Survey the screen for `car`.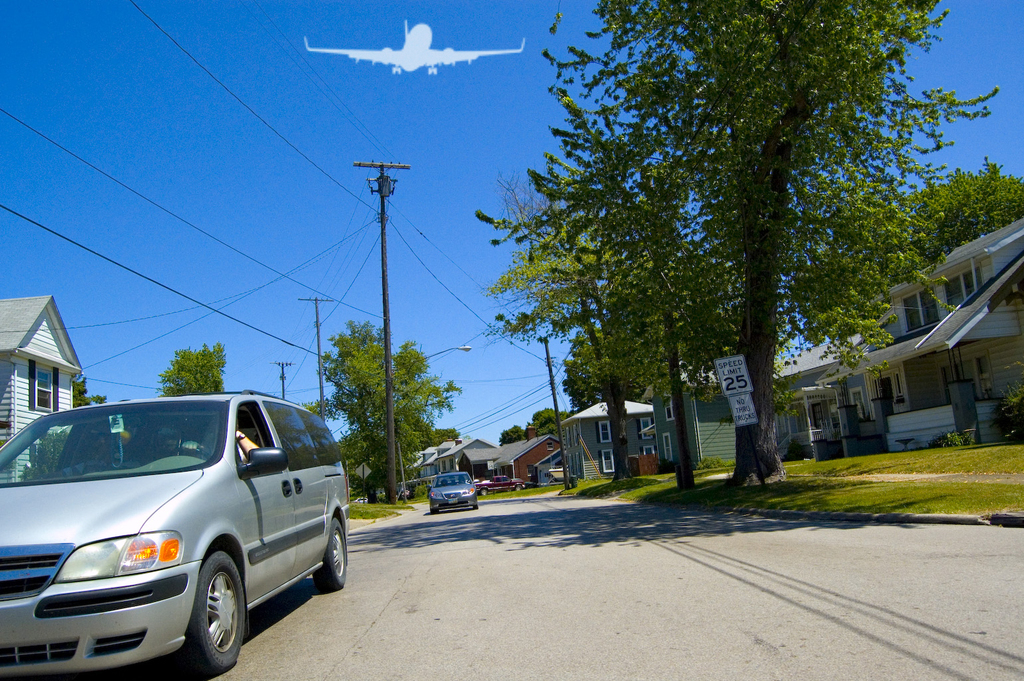
Survey found: select_region(1, 391, 354, 671).
